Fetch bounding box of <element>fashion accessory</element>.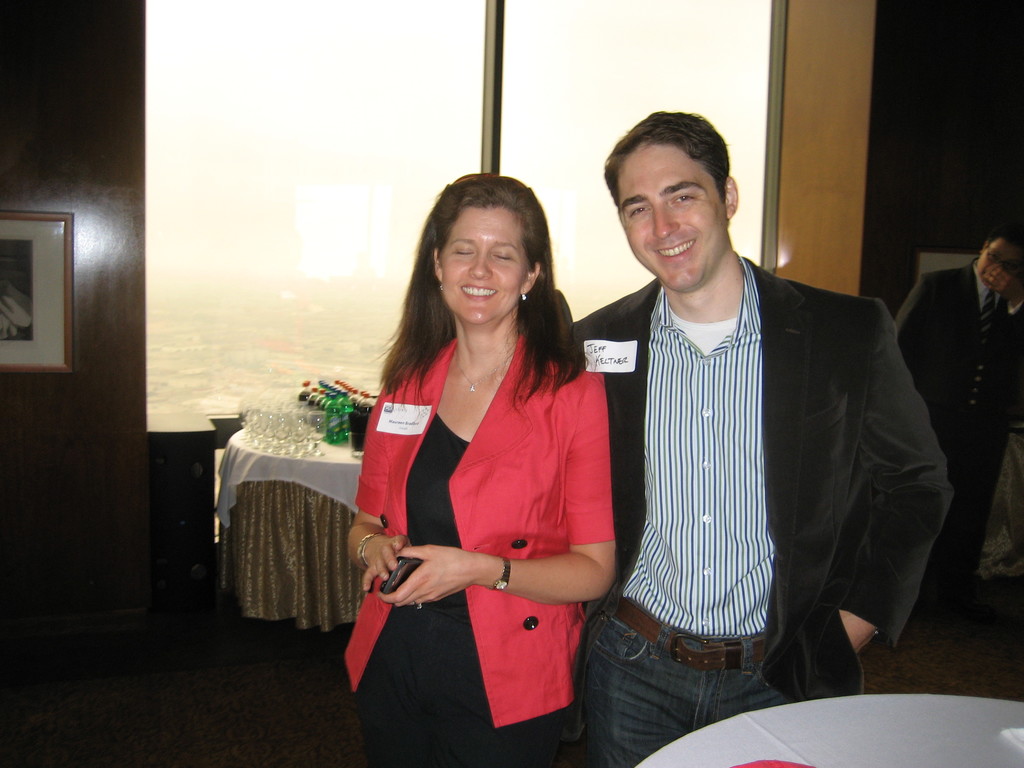
Bbox: {"left": 454, "top": 344, "right": 513, "bottom": 396}.
